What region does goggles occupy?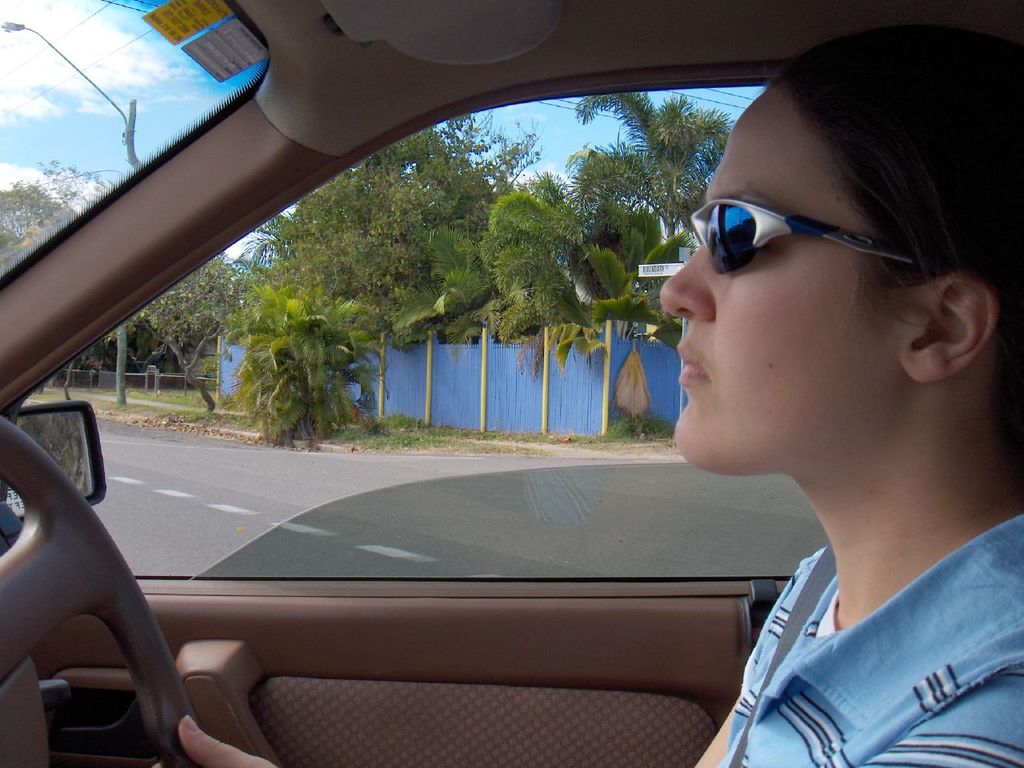
region(675, 175, 935, 279).
